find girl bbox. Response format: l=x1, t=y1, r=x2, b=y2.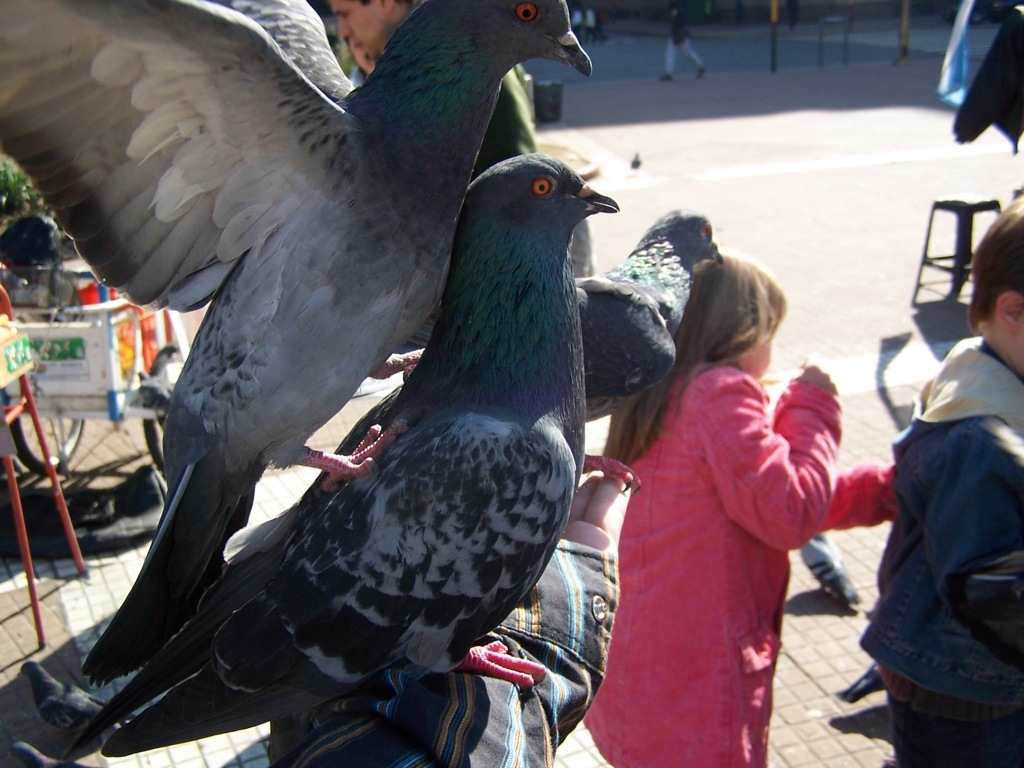
l=578, t=248, r=902, b=767.
